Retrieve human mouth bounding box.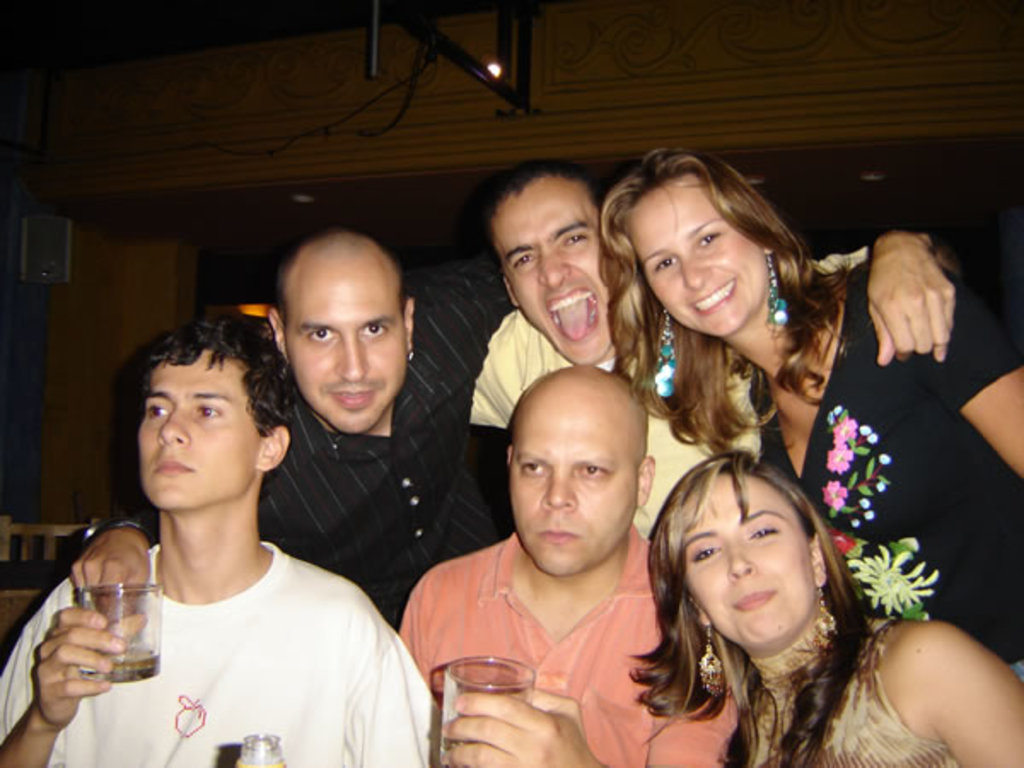
Bounding box: (left=145, top=451, right=198, bottom=476).
